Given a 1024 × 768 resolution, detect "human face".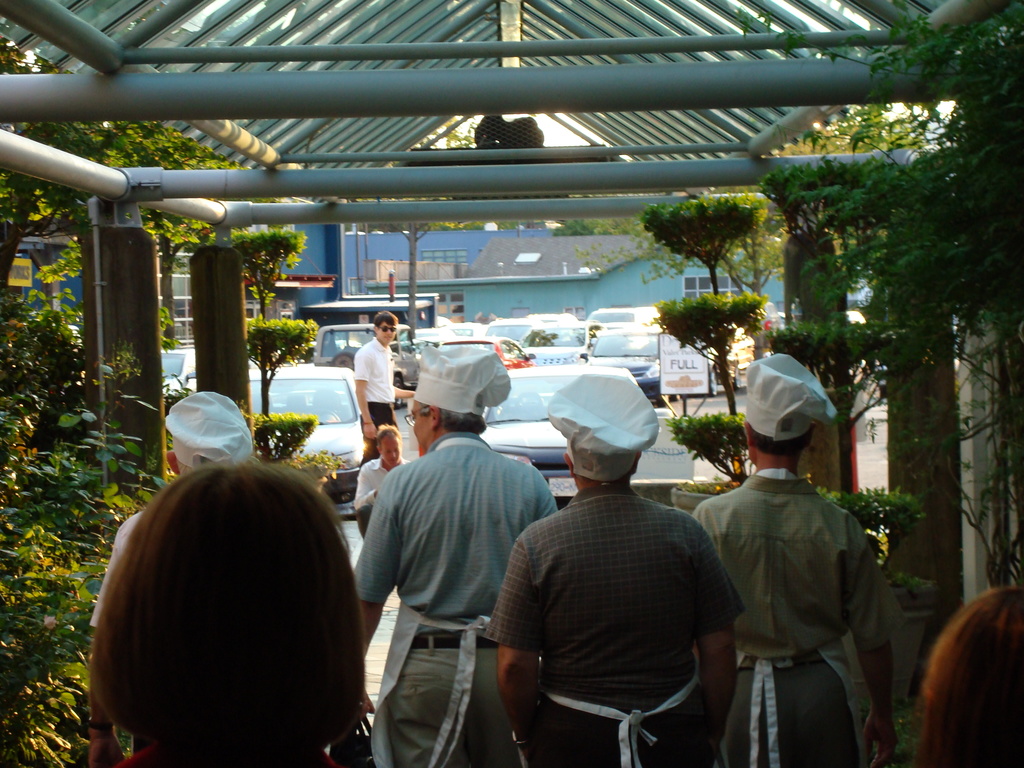
detection(409, 399, 428, 447).
